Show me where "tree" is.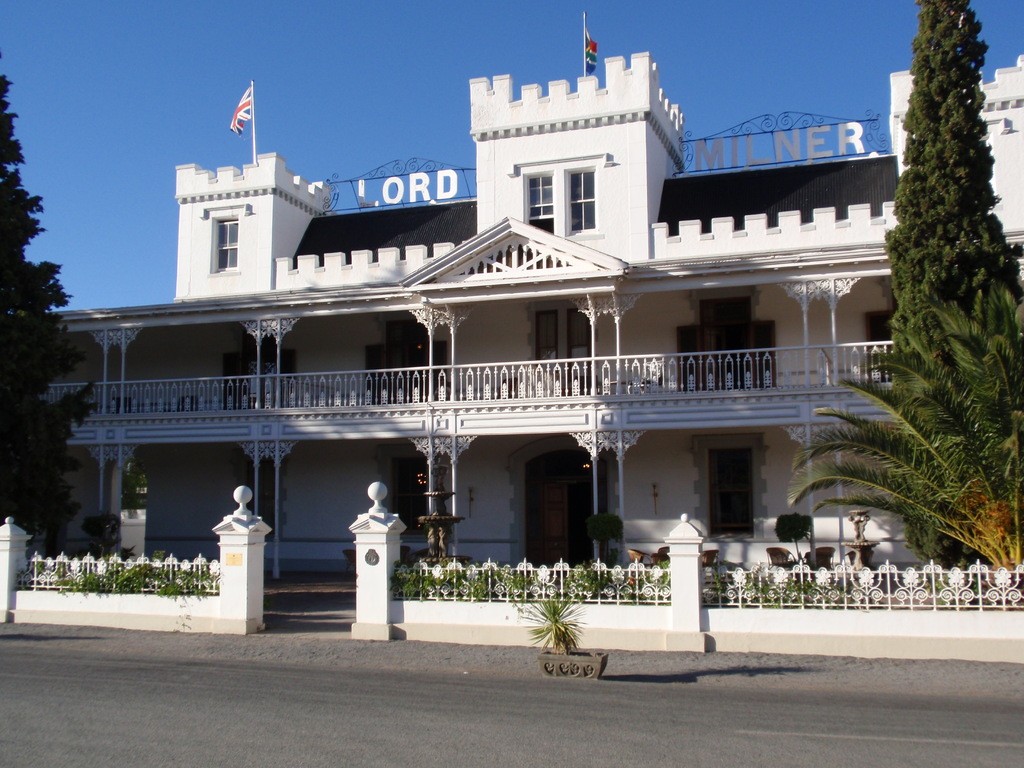
"tree" is at <region>0, 63, 104, 536</region>.
